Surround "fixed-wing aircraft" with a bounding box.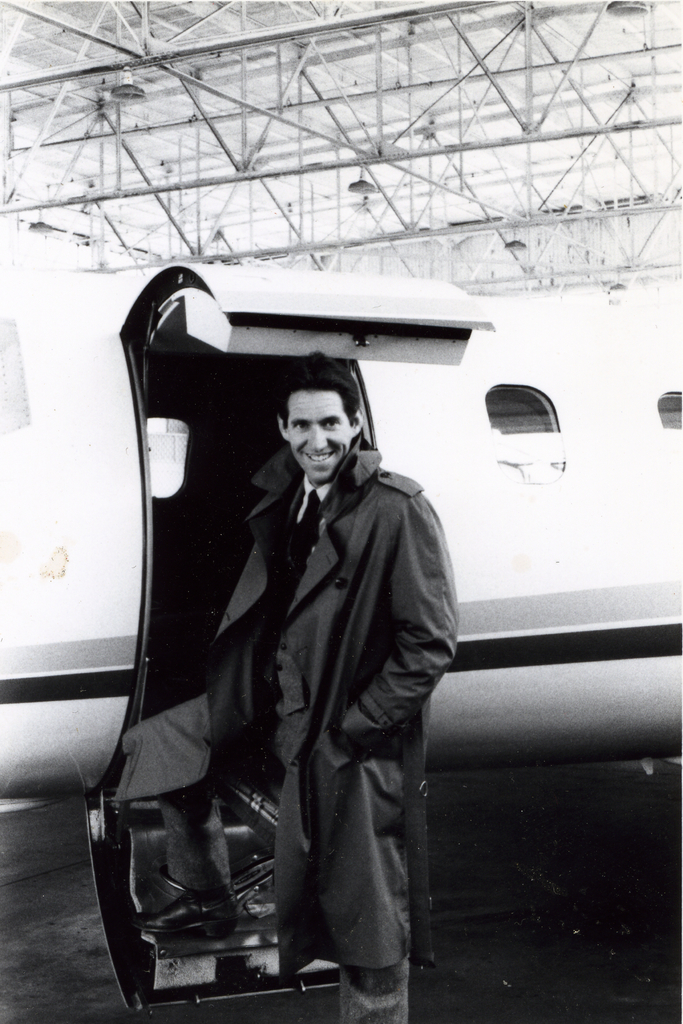
<bbox>0, 262, 682, 1016</bbox>.
